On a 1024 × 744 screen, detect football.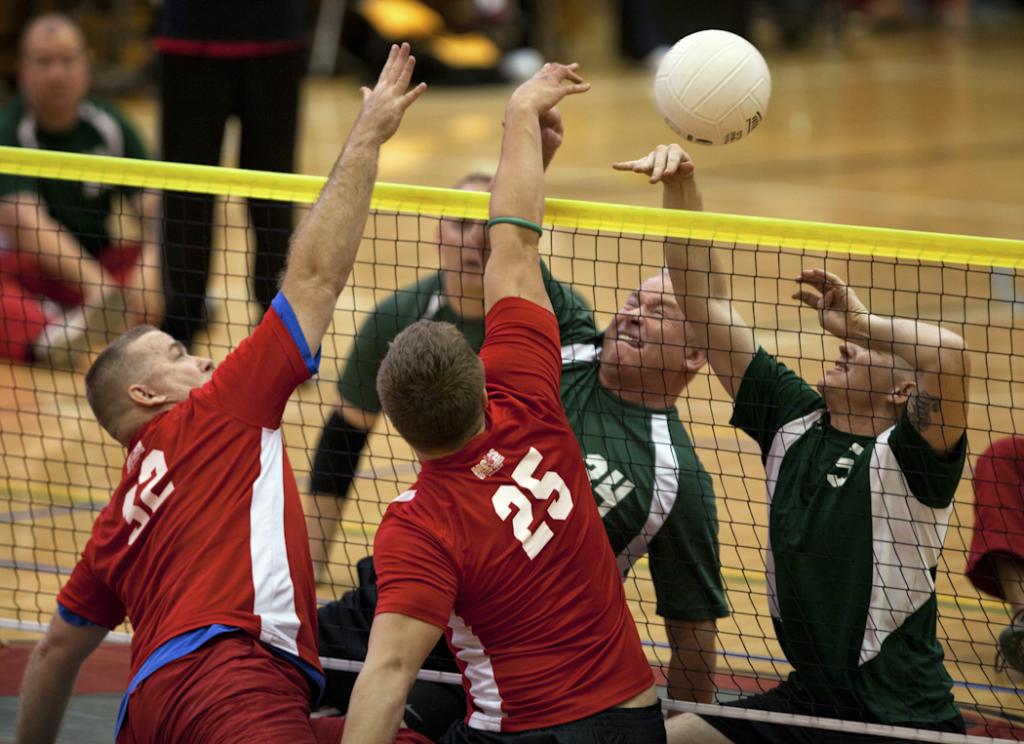
656, 29, 770, 145.
